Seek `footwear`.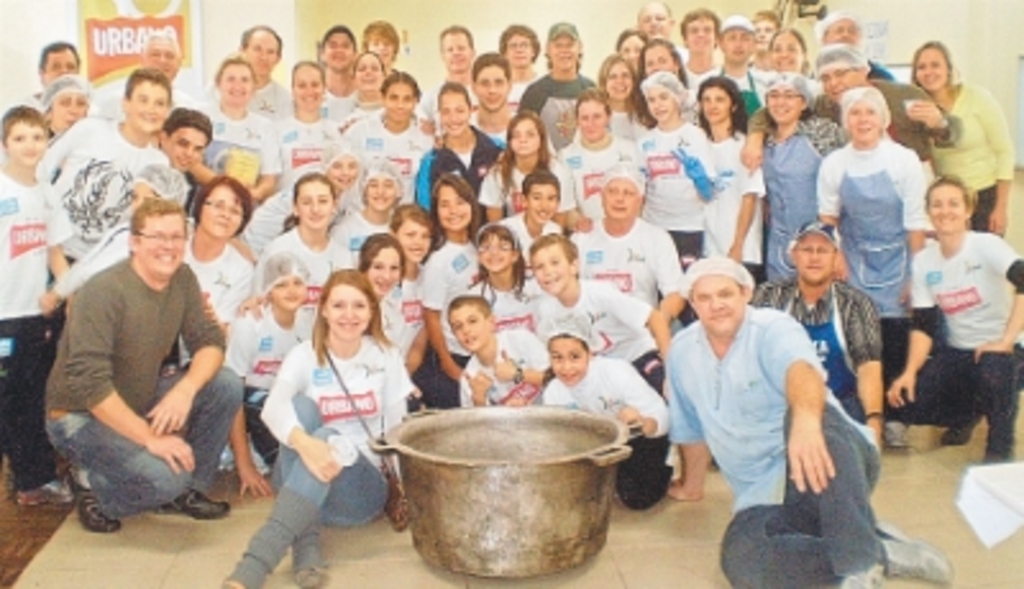
15 481 79 504.
